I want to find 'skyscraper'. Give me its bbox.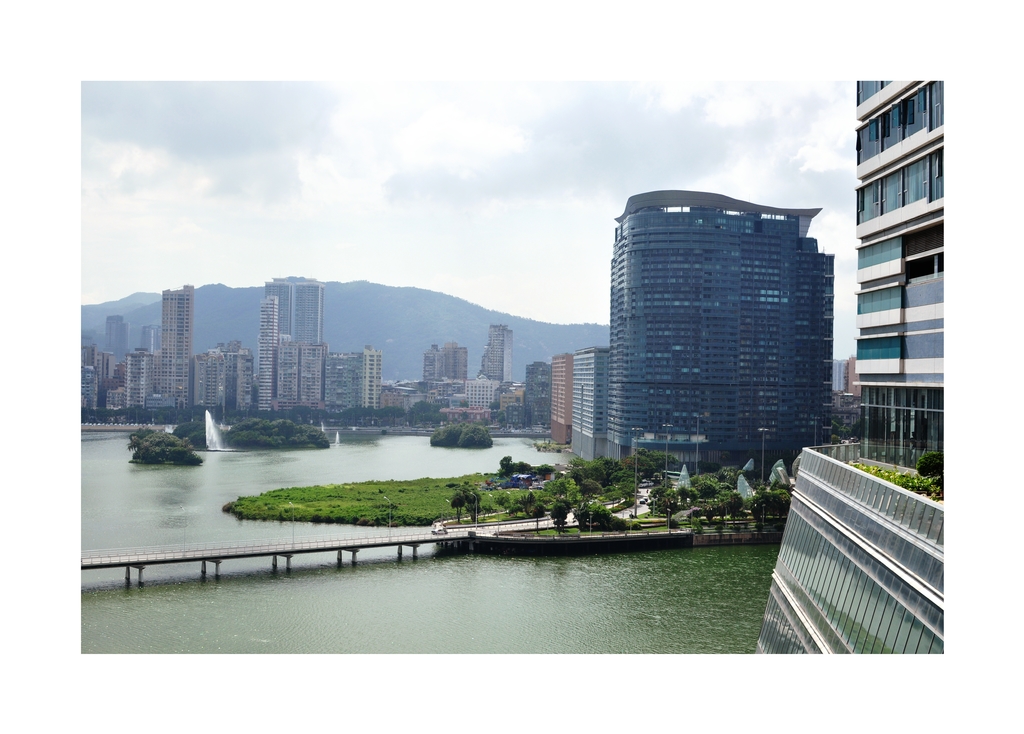
[470, 320, 518, 392].
